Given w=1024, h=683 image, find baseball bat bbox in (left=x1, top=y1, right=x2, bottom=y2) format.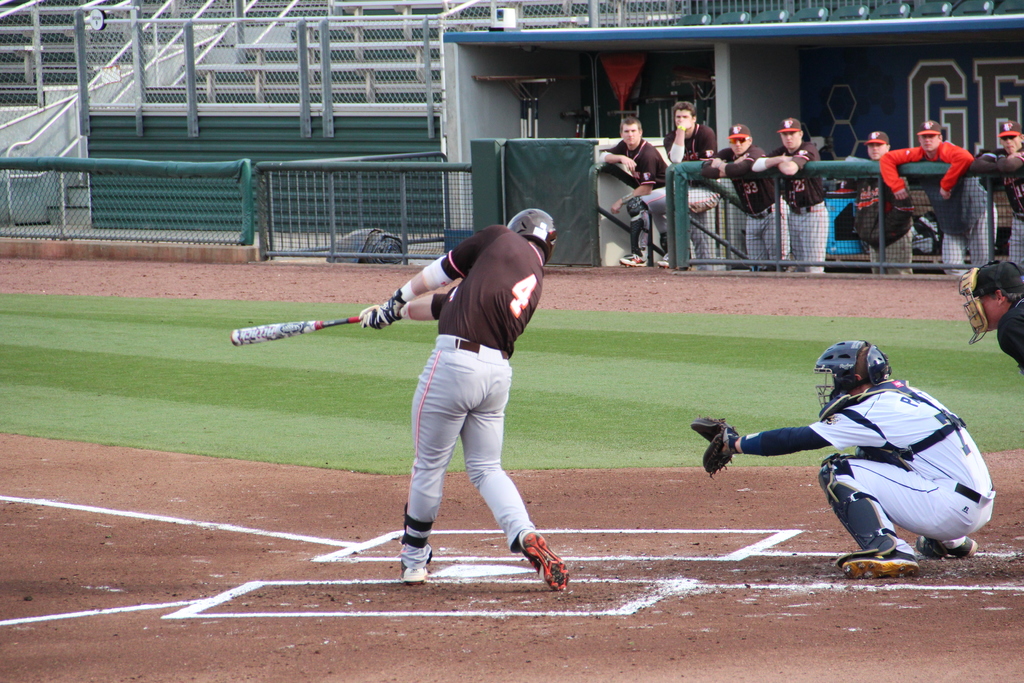
(left=228, top=315, right=365, bottom=347).
